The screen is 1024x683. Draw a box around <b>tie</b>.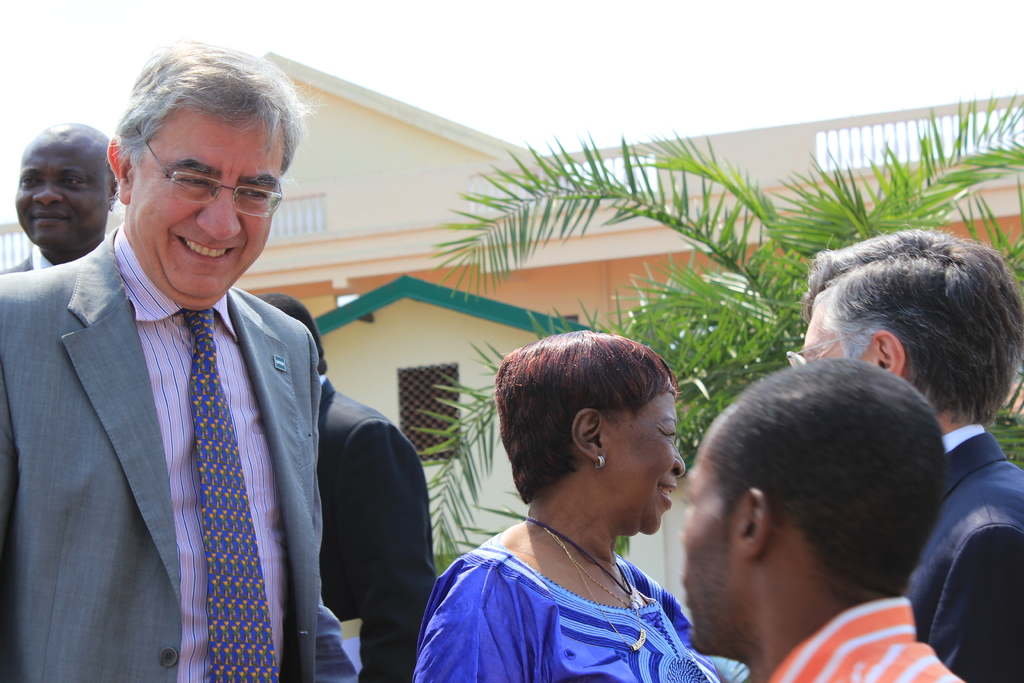
bbox=(168, 311, 277, 682).
